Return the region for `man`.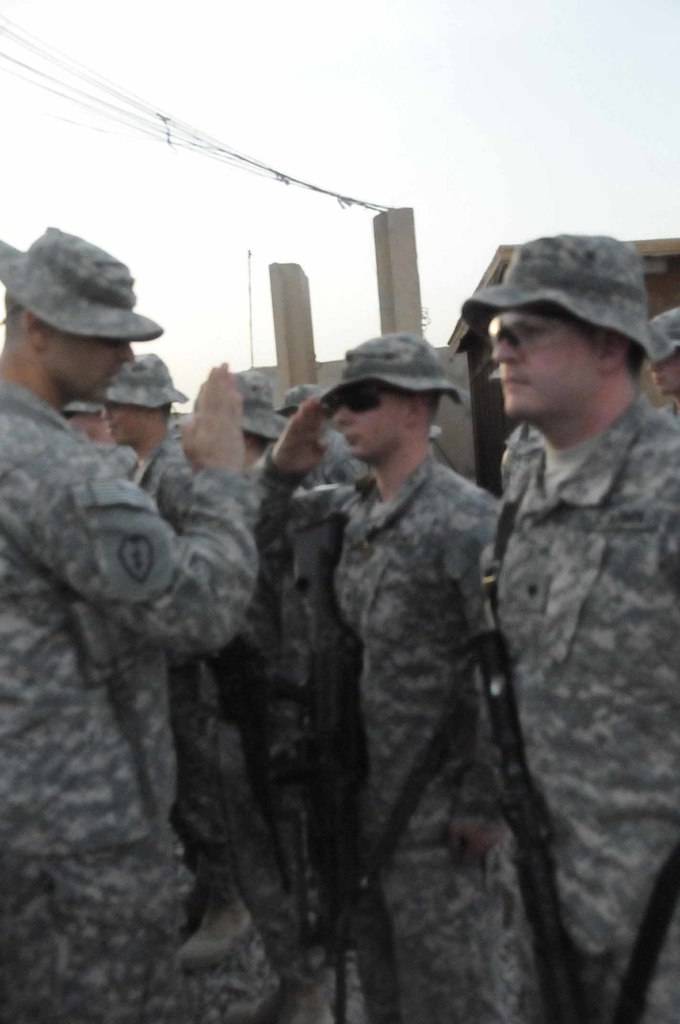
[432, 234, 679, 910].
